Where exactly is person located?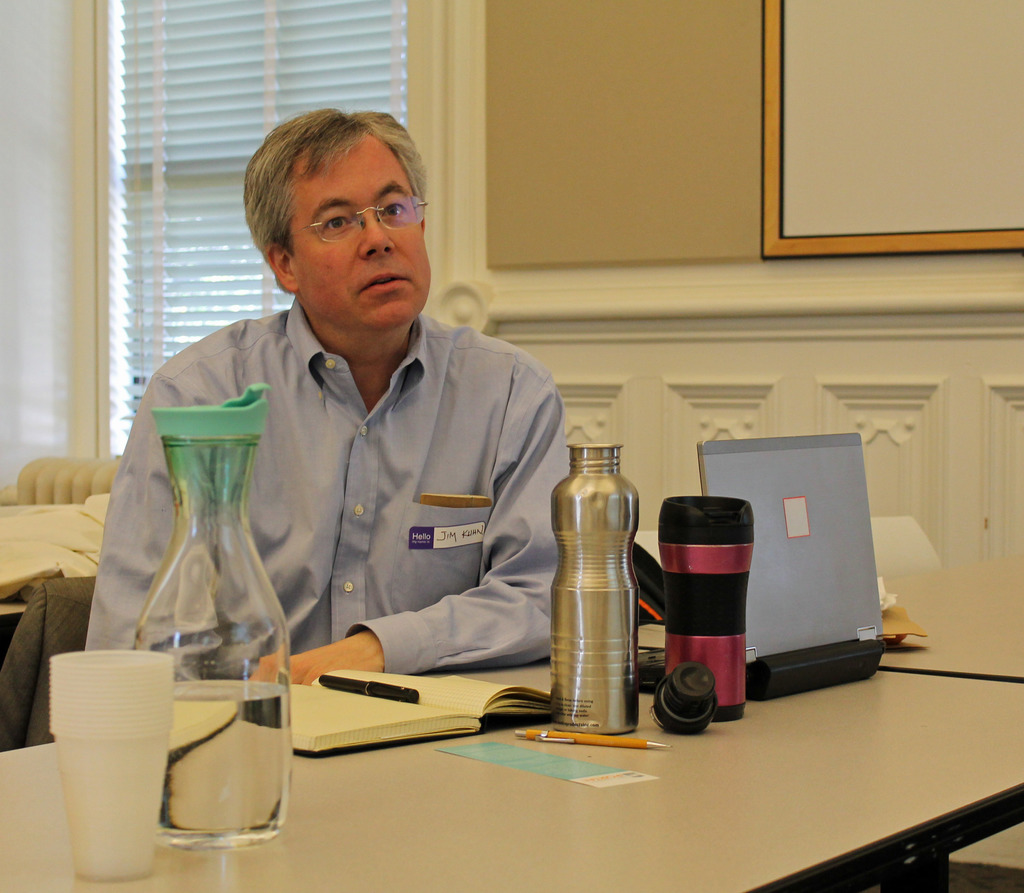
Its bounding box is <bbox>157, 113, 573, 757</bbox>.
